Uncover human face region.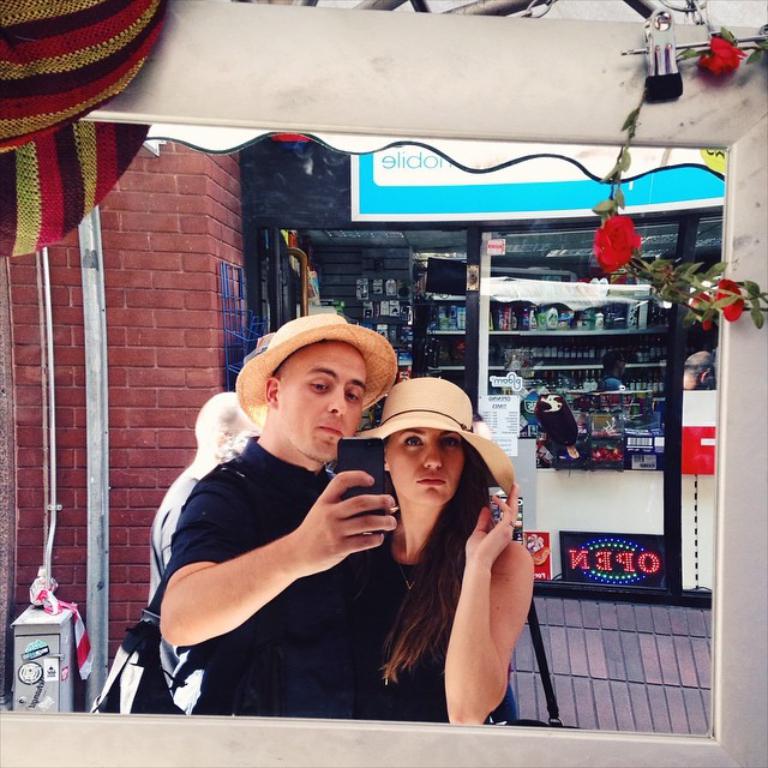
Uncovered: detection(388, 430, 466, 506).
